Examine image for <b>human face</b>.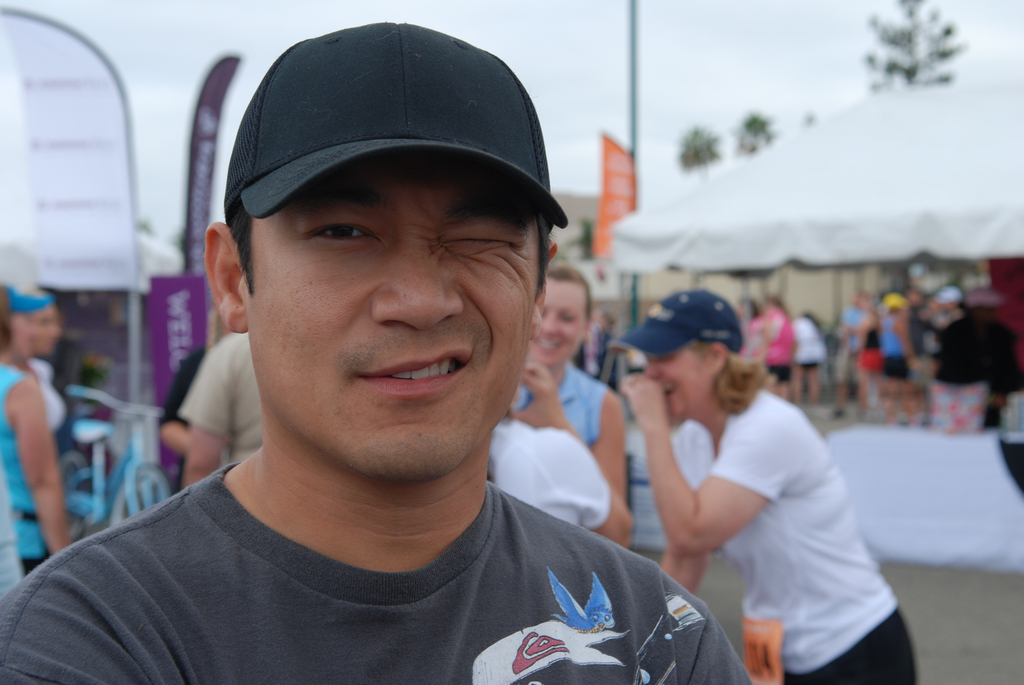
Examination result: 535, 285, 590, 359.
